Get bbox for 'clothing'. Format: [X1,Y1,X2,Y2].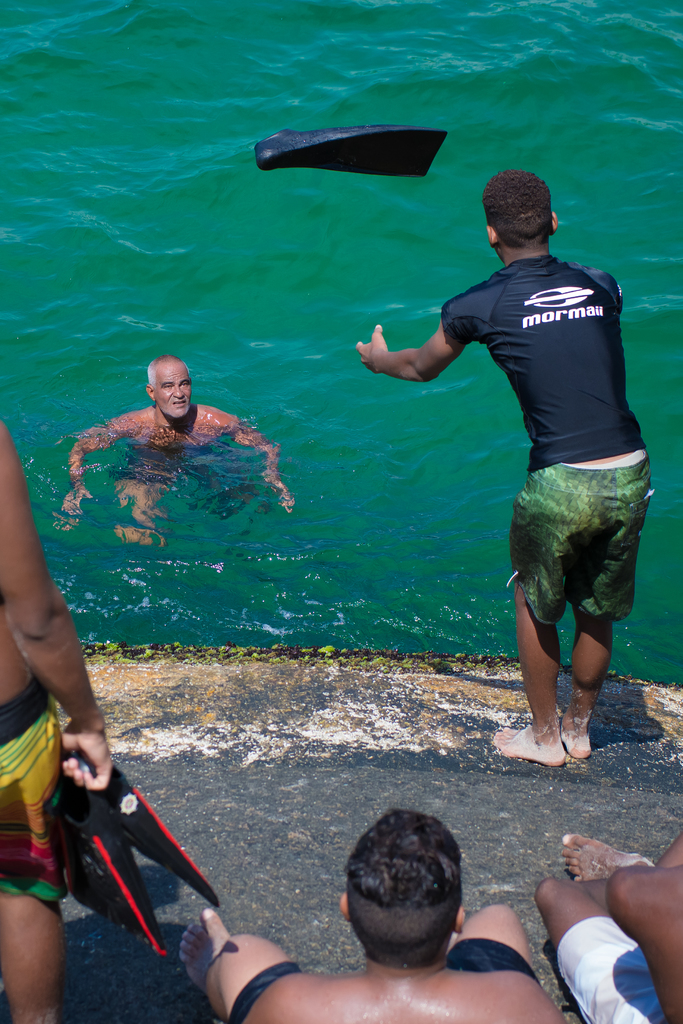
[0,668,63,909].
